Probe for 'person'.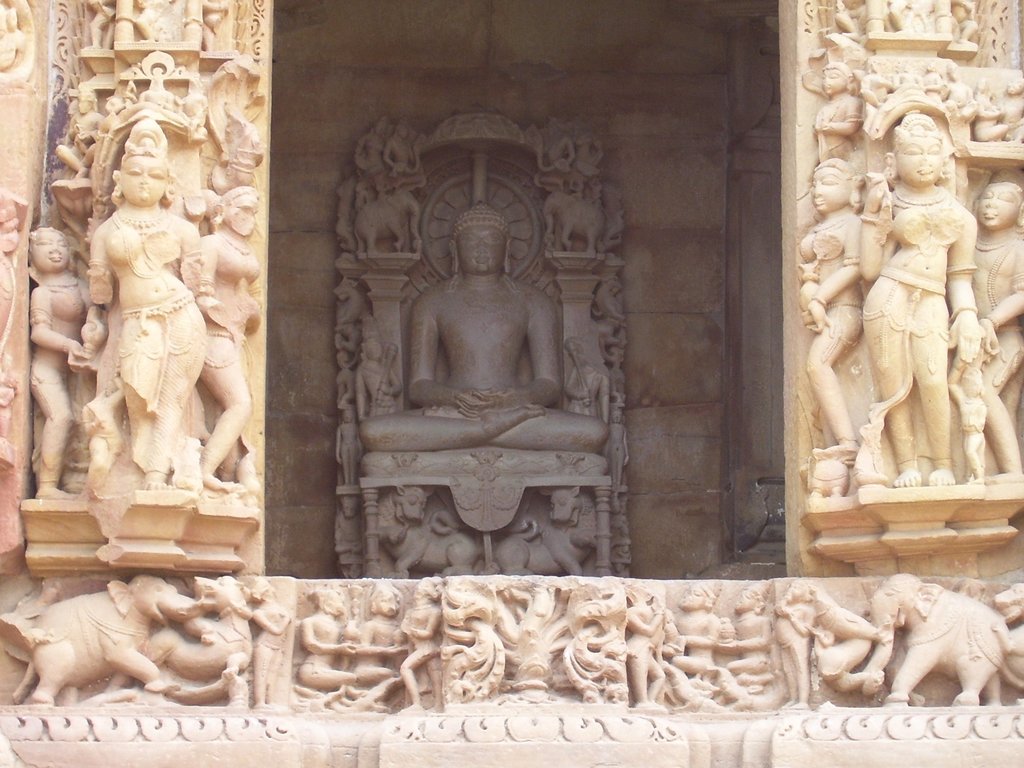
Probe result: bbox=(381, 117, 412, 177).
